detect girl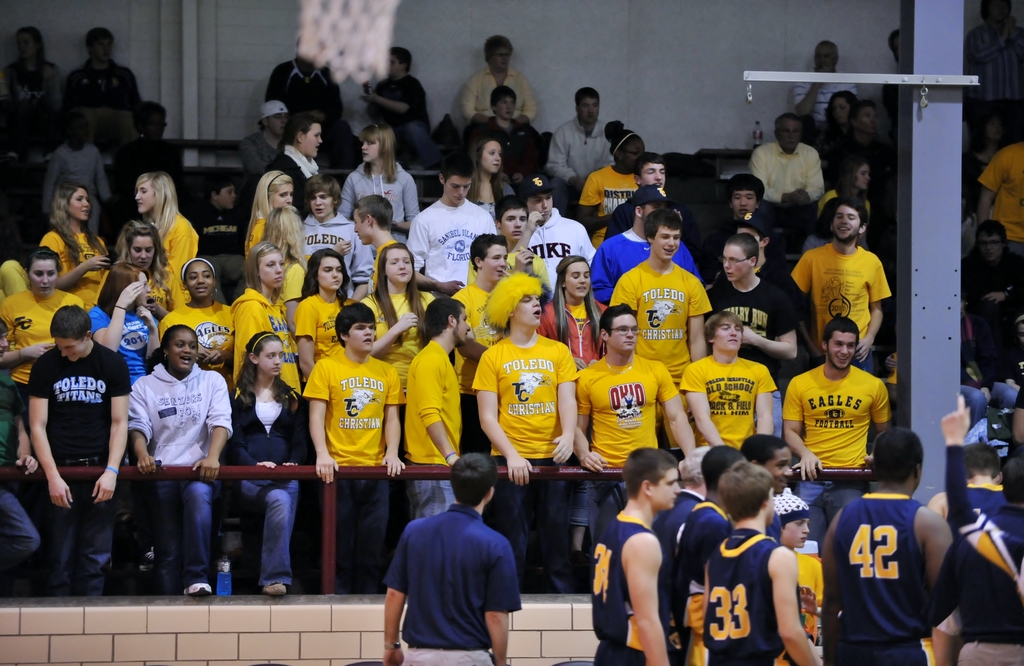
bbox=(245, 170, 290, 248)
